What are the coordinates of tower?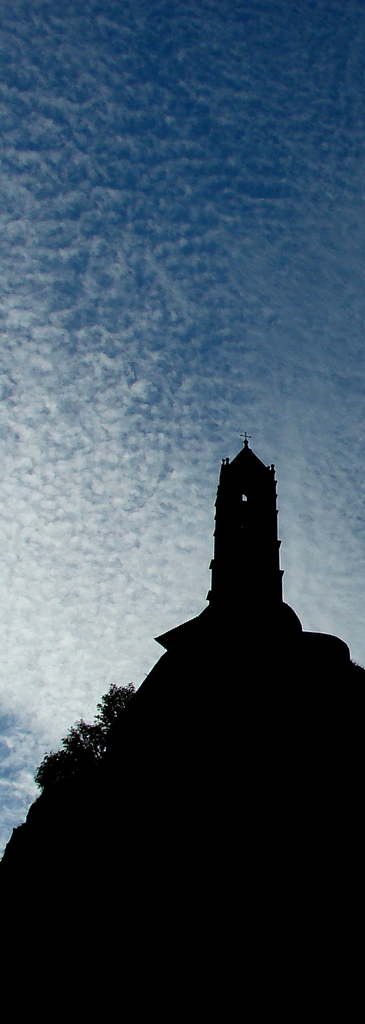
0, 431, 364, 1023.
